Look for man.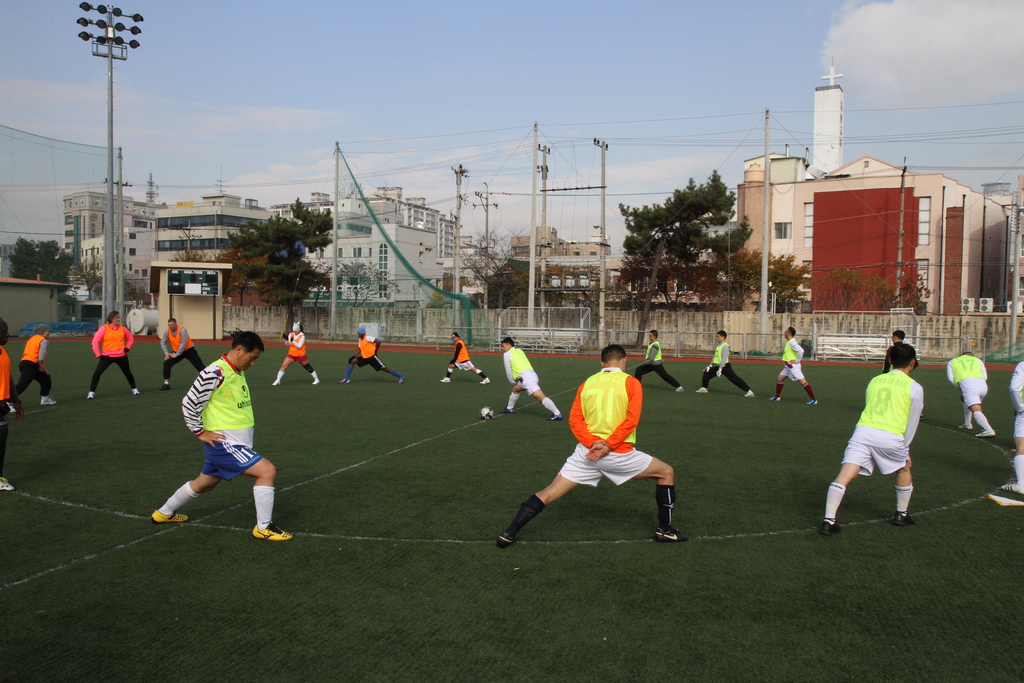
Found: crop(500, 337, 563, 421).
